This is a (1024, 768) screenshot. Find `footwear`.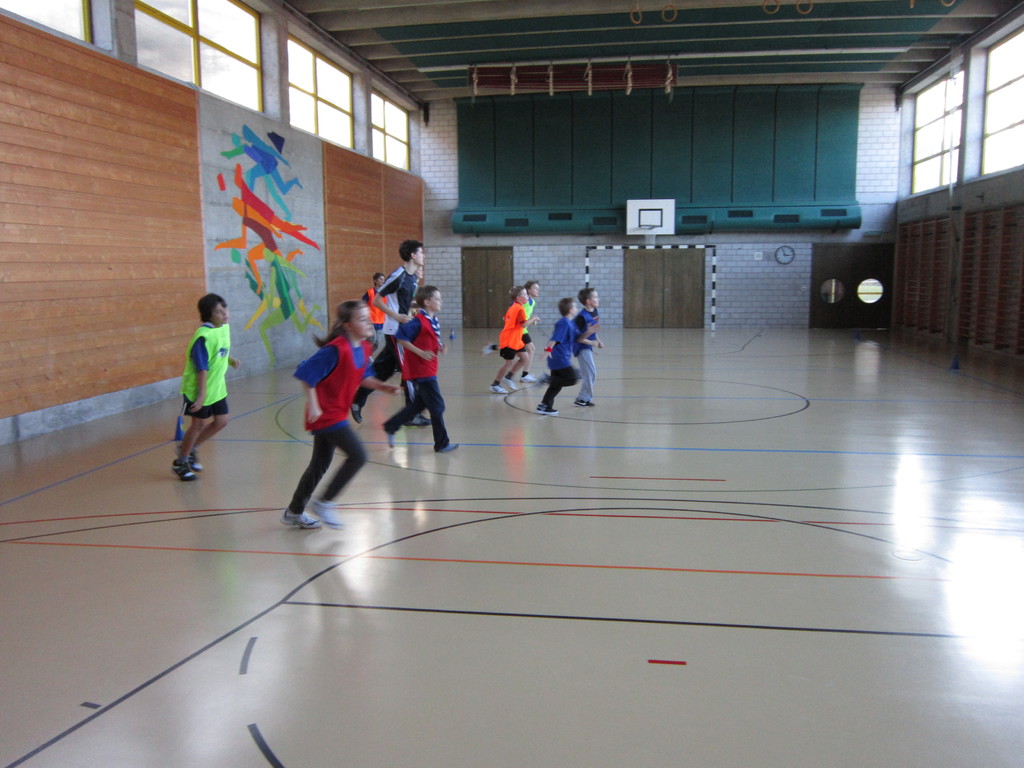
Bounding box: [191, 447, 204, 471].
